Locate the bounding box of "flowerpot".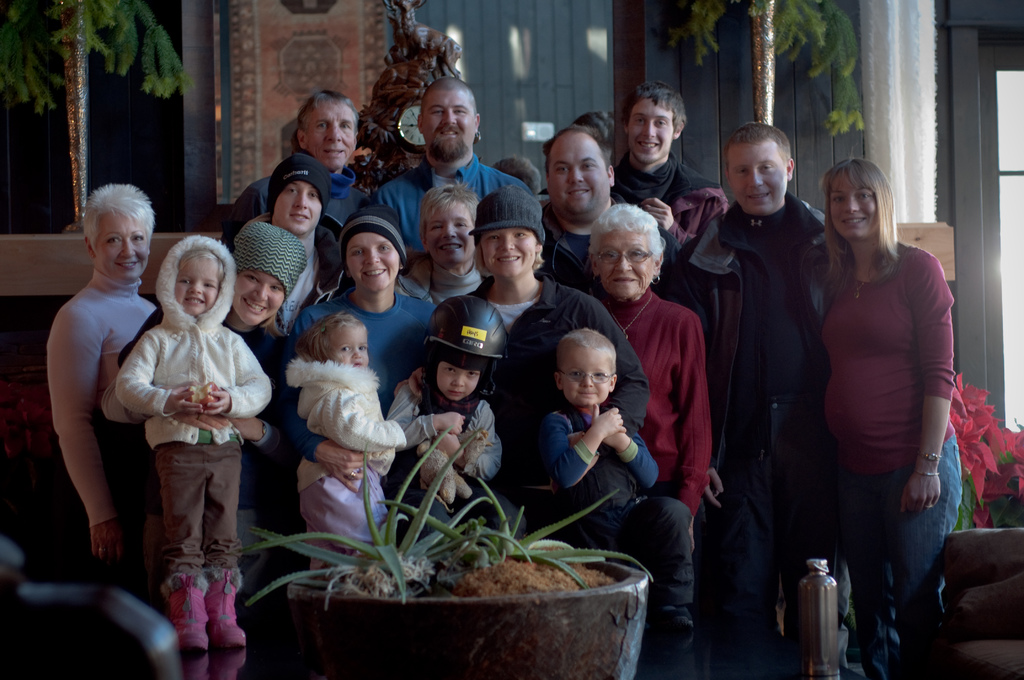
Bounding box: [left=254, top=519, right=659, bottom=671].
